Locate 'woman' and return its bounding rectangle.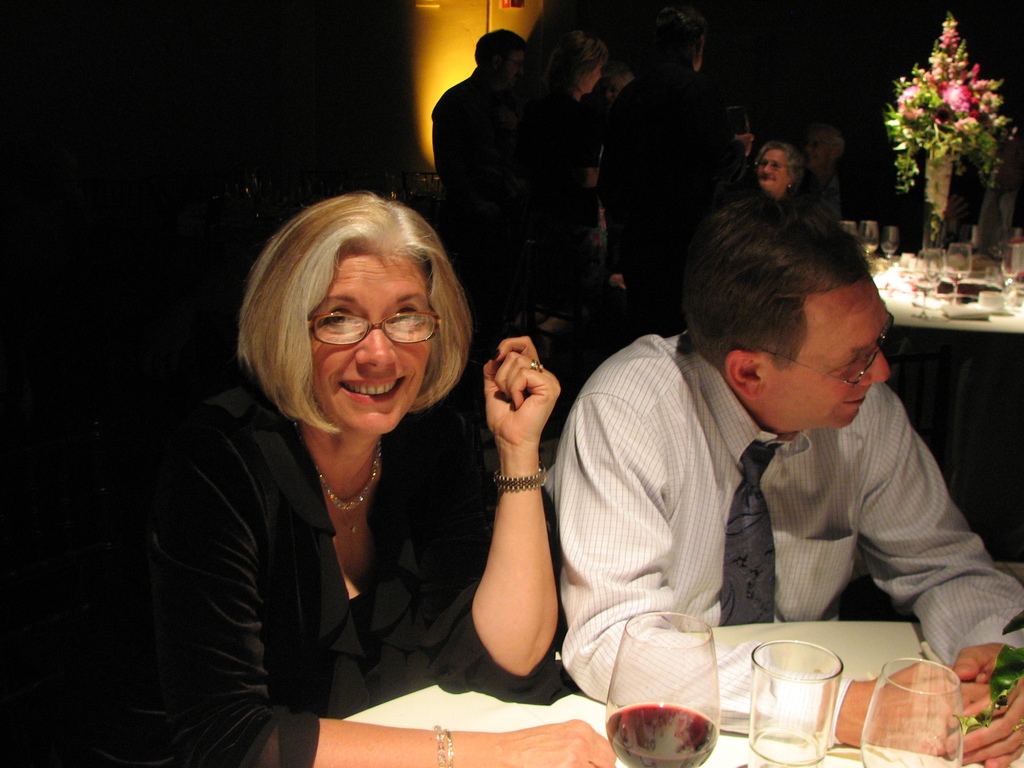
pyautogui.locateOnScreen(756, 140, 795, 207).
